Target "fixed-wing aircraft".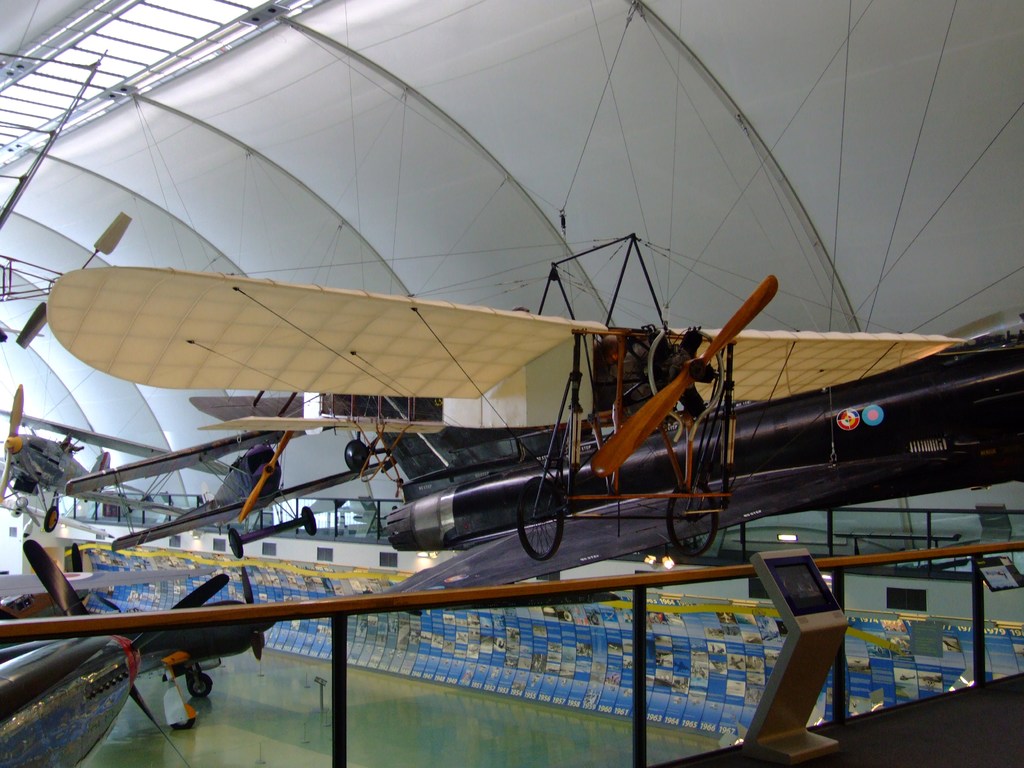
Target region: box(47, 227, 972, 574).
